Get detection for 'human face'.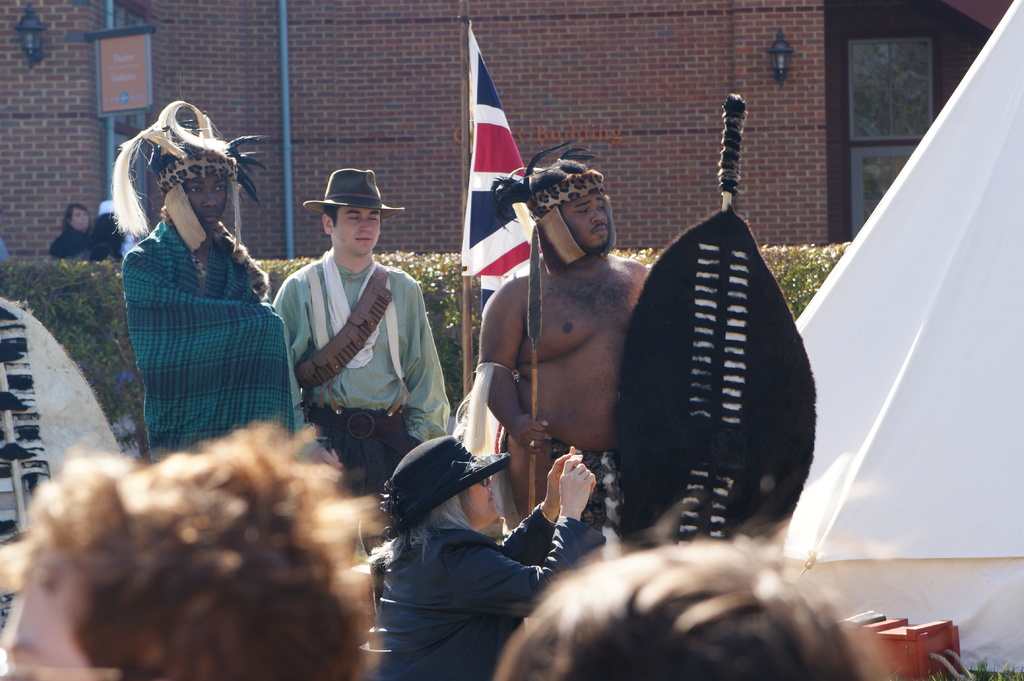
Detection: x1=465 y1=479 x2=500 y2=525.
